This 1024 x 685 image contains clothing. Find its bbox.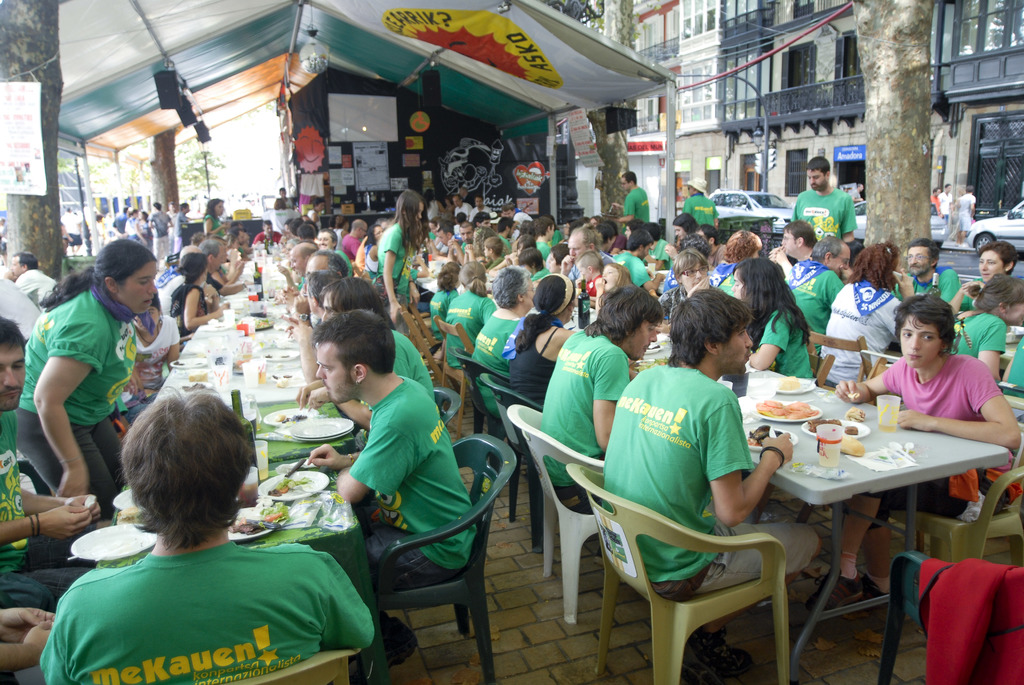
(337, 235, 363, 257).
